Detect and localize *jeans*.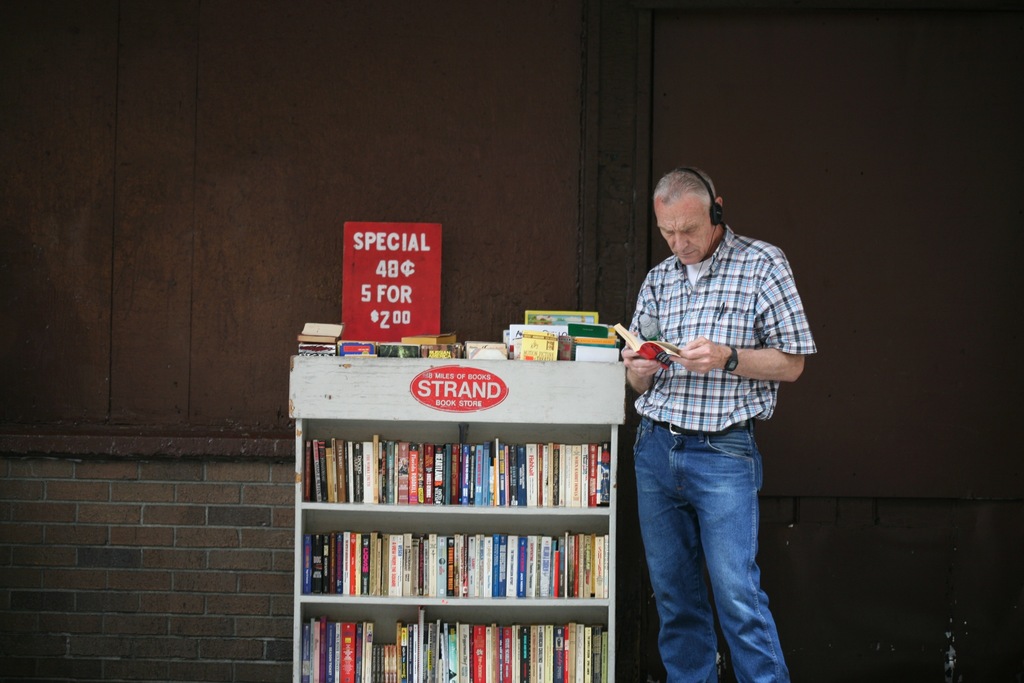
Localized at [x1=634, y1=417, x2=788, y2=682].
